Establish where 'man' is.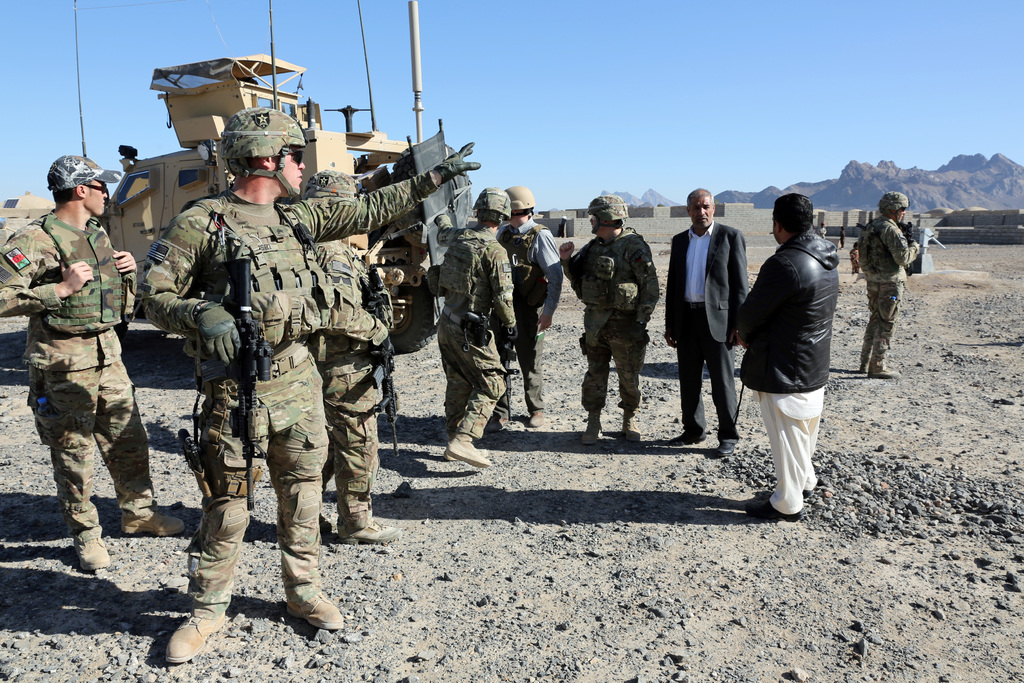
Established at 435:185:508:471.
